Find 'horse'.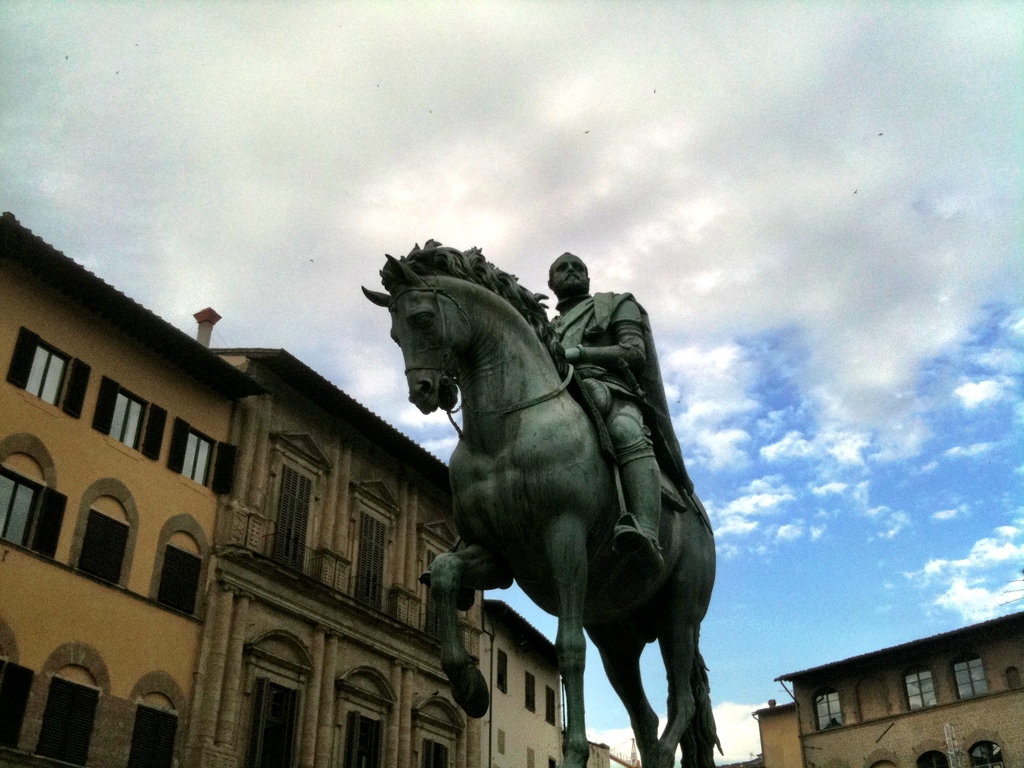
<bbox>358, 236, 722, 767</bbox>.
